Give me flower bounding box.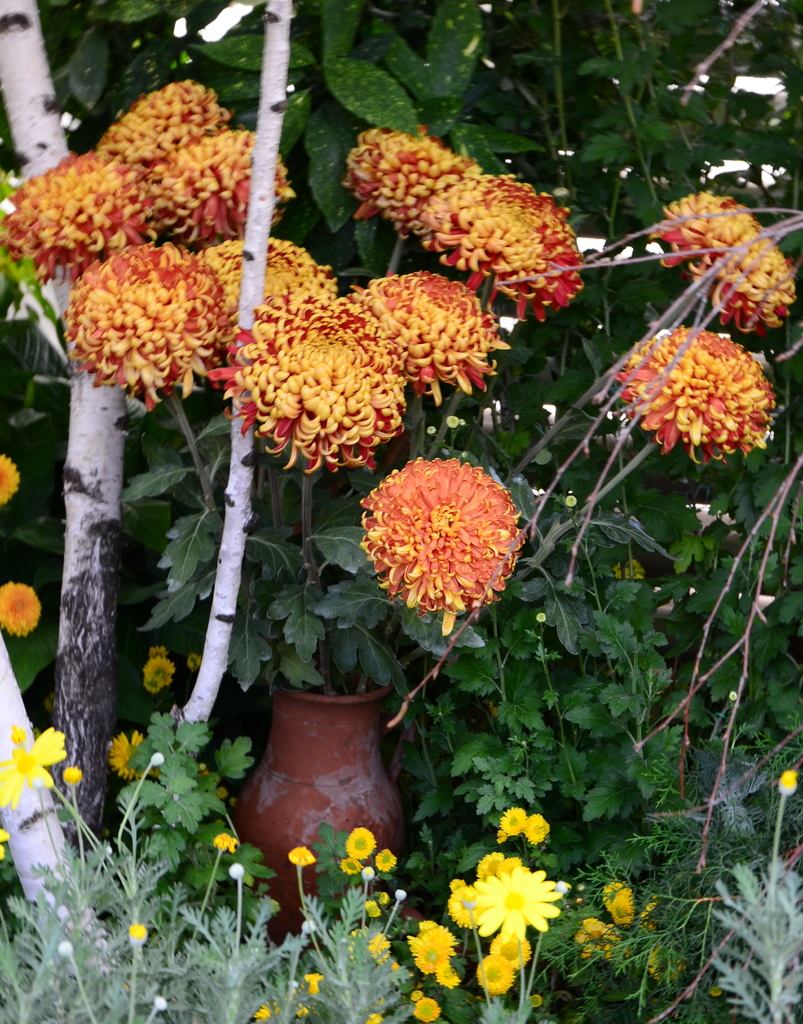
box(521, 818, 547, 846).
